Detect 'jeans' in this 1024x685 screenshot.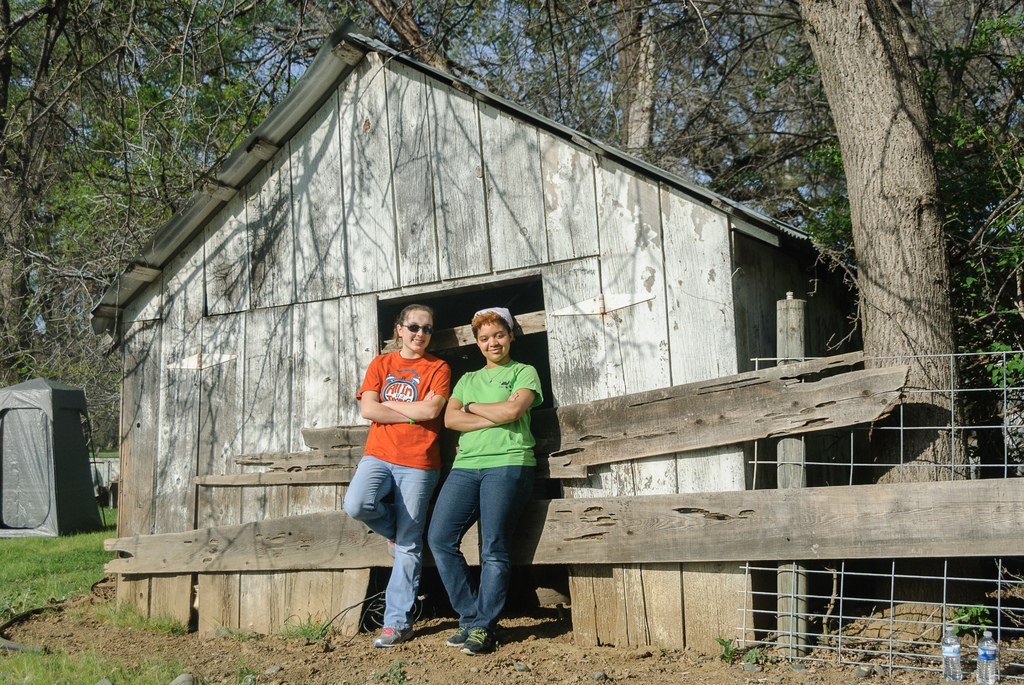
Detection: <region>424, 466, 531, 631</region>.
